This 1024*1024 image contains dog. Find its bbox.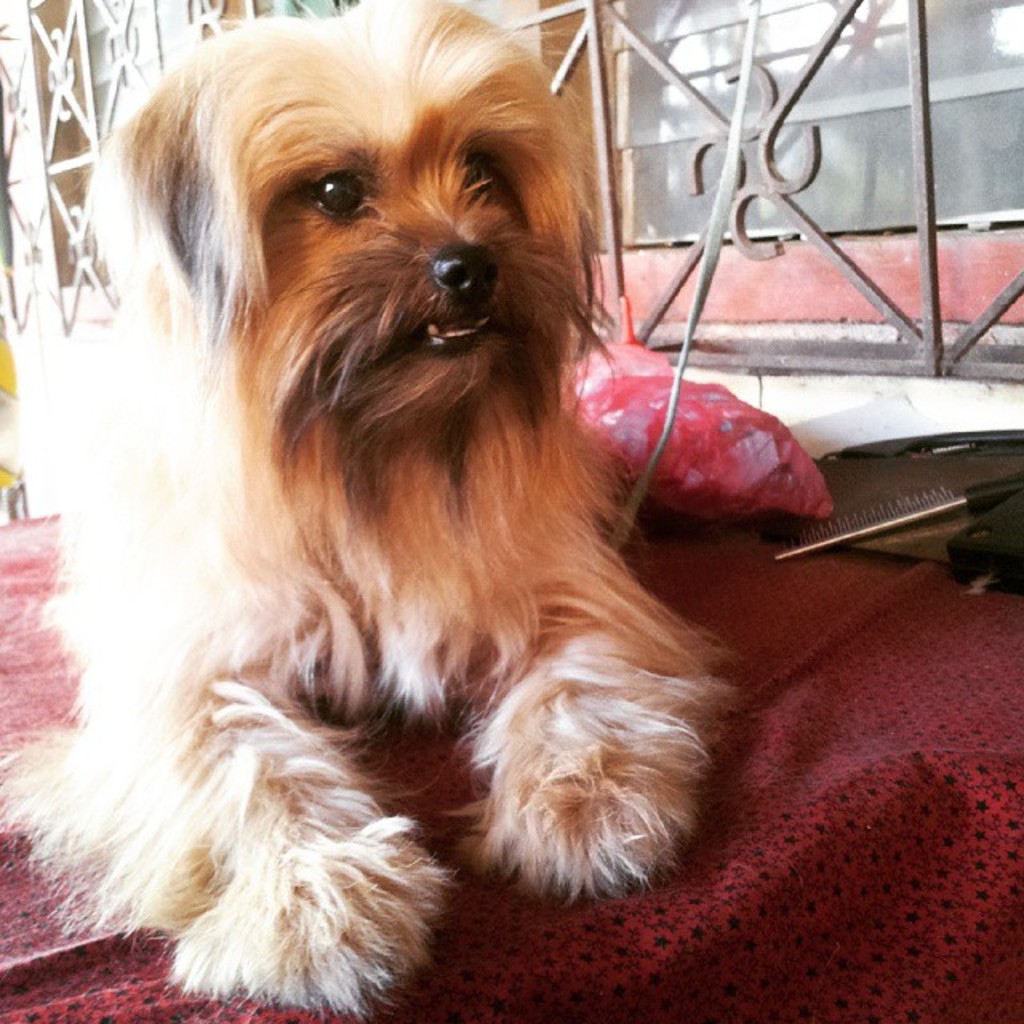
crop(0, 0, 741, 1022).
